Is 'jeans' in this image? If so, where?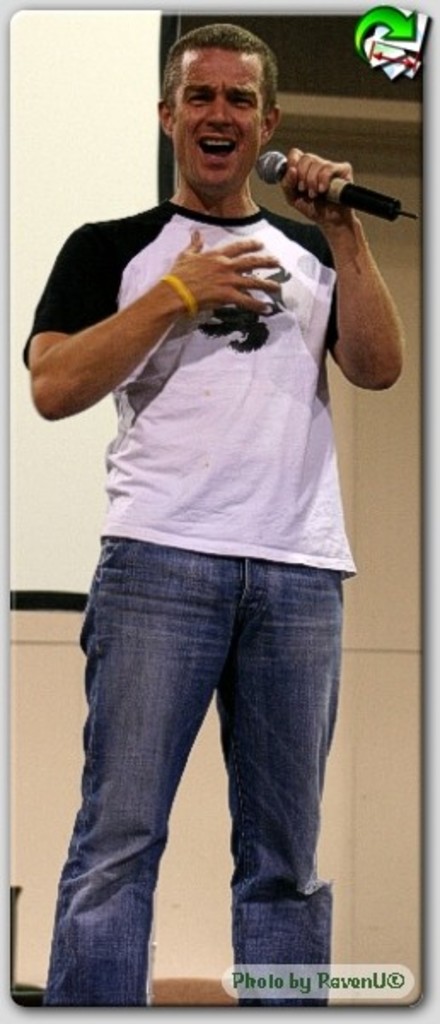
Yes, at 34, 526, 358, 1002.
